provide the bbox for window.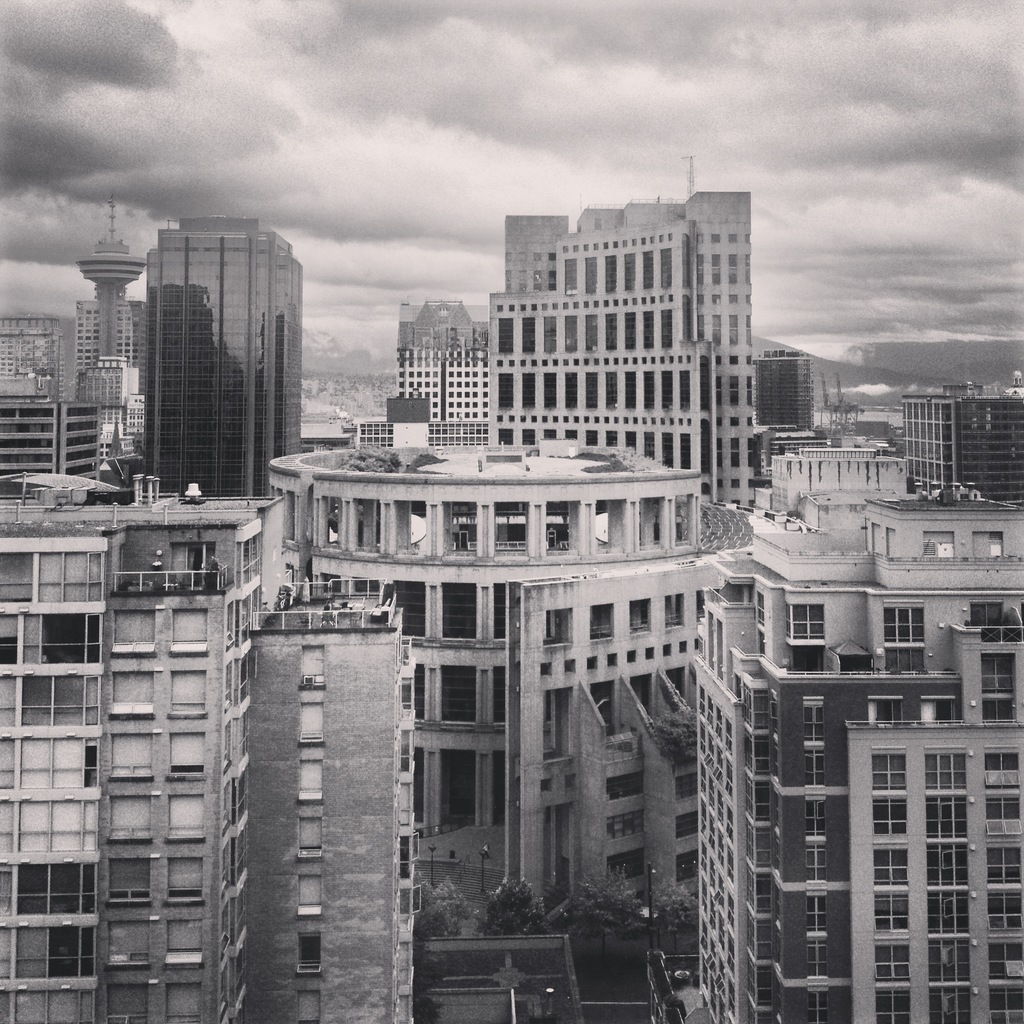
[left=680, top=372, right=699, bottom=405].
